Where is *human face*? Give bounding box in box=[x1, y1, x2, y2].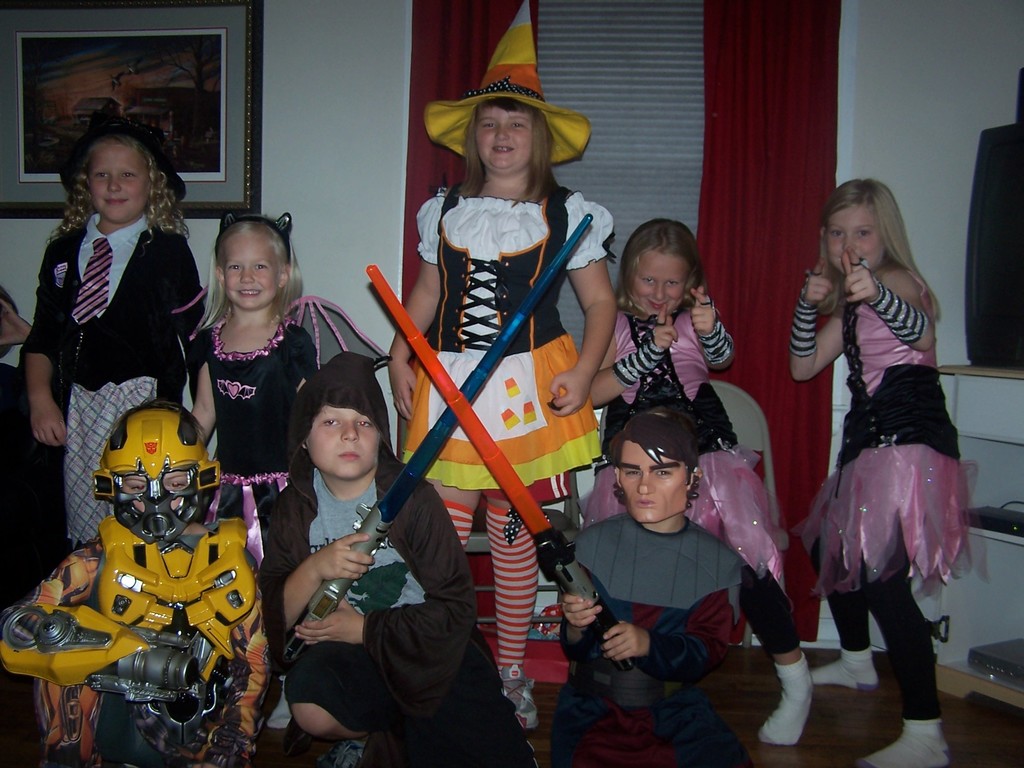
box=[637, 246, 687, 322].
